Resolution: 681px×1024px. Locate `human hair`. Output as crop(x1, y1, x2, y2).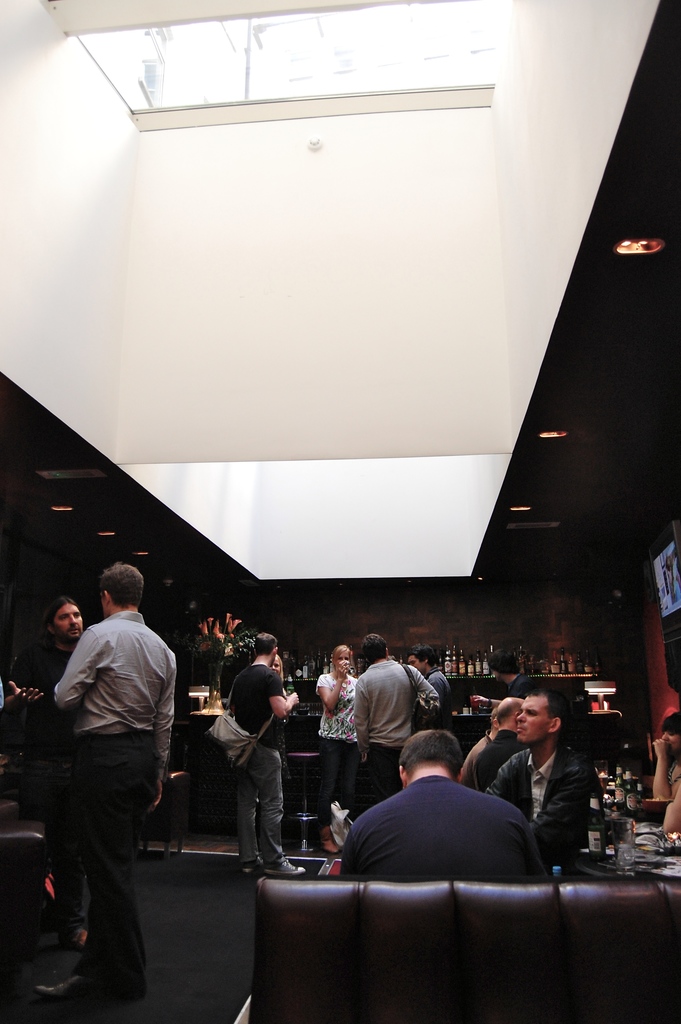
crop(254, 622, 284, 655).
